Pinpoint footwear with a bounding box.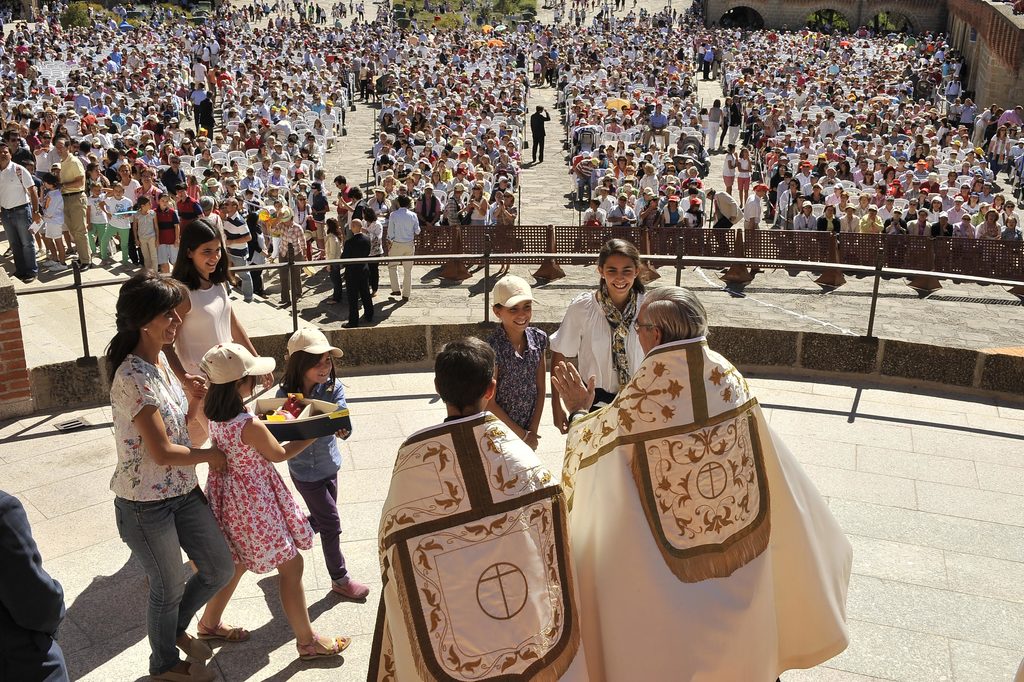
(3, 248, 12, 256).
